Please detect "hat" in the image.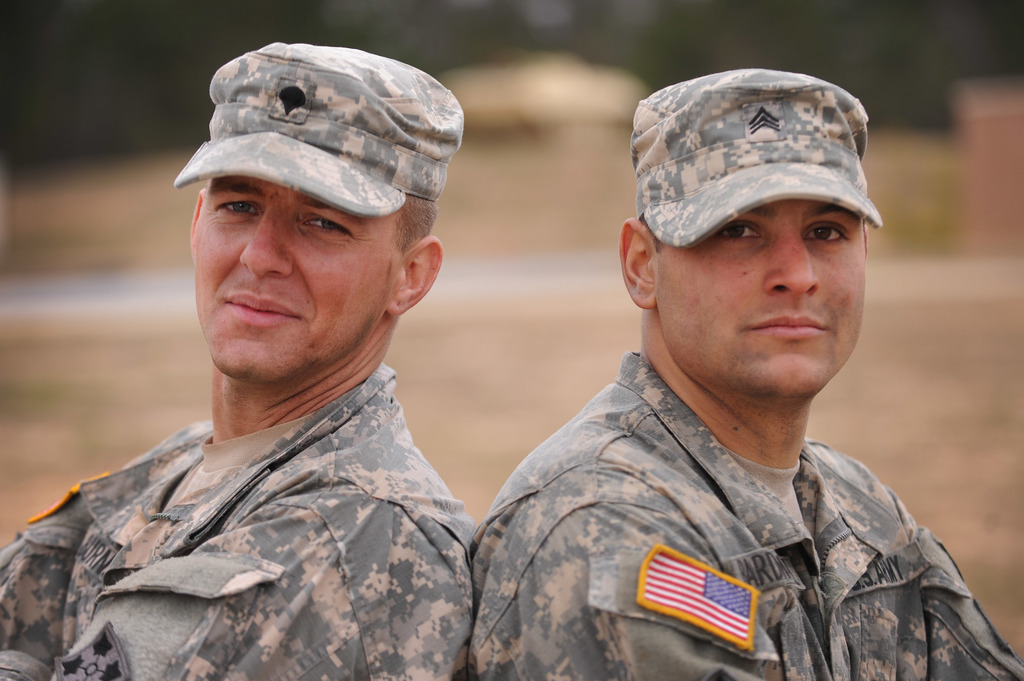
(628, 67, 885, 250).
